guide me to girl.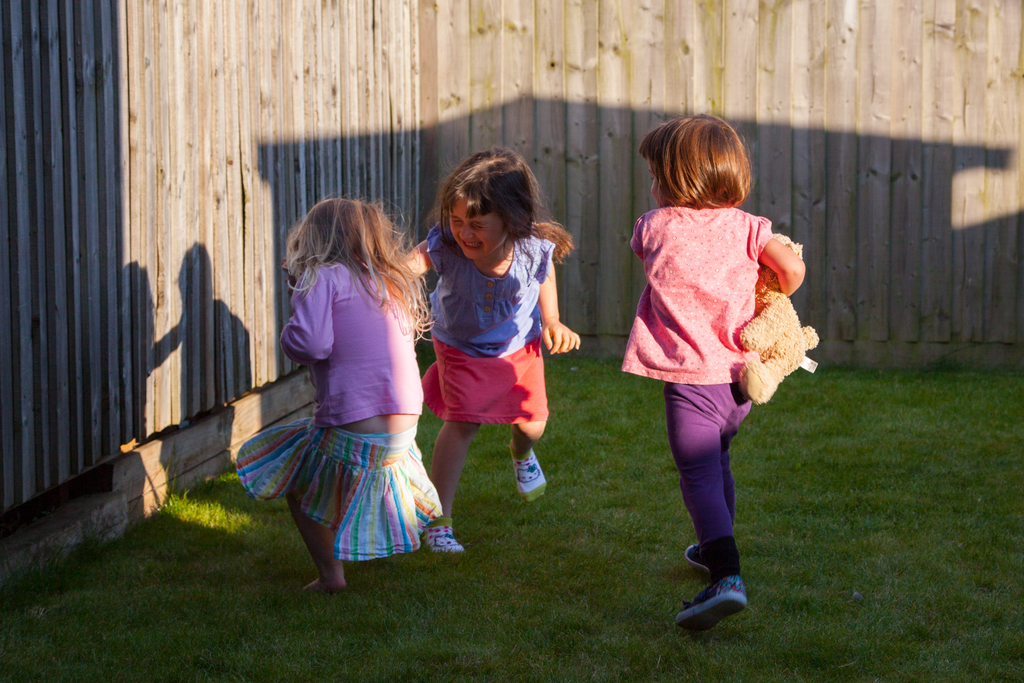
Guidance: [403, 141, 582, 553].
